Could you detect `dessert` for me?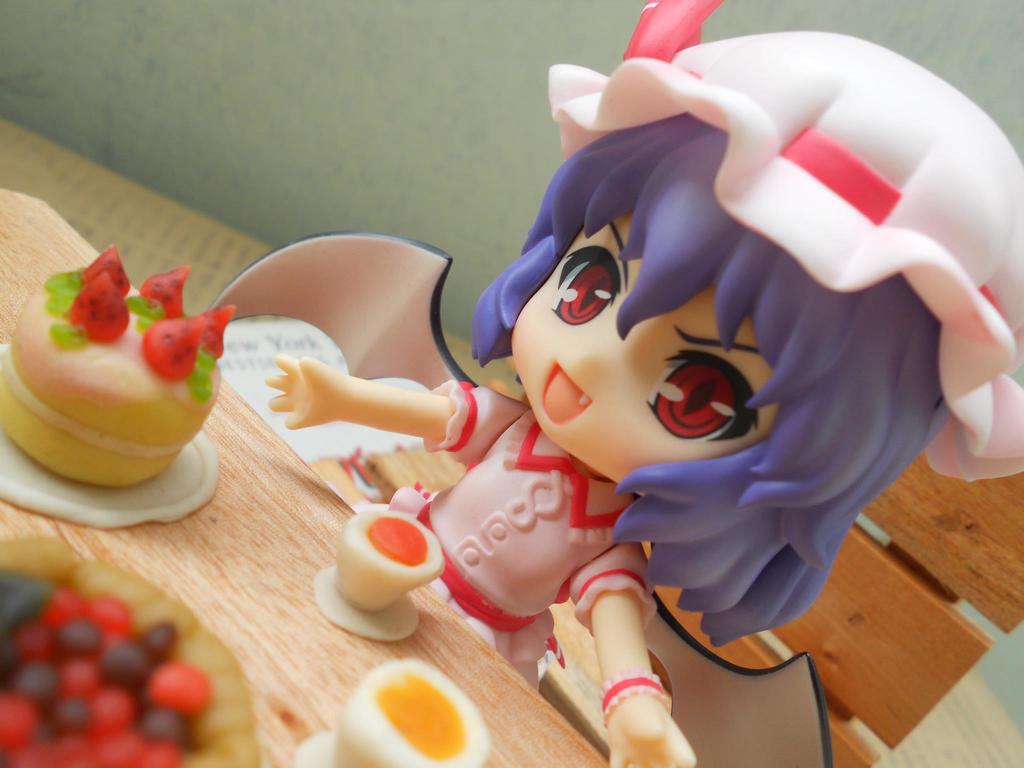
Detection result: x1=2, y1=243, x2=243, y2=497.
